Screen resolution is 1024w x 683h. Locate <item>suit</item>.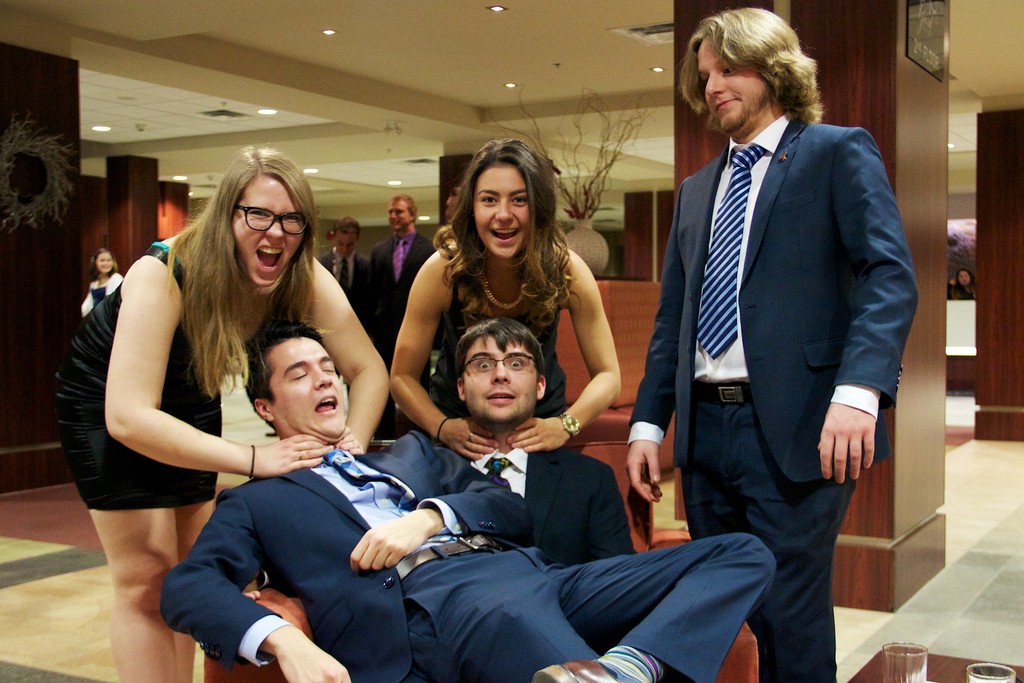
[x1=159, y1=450, x2=776, y2=682].
